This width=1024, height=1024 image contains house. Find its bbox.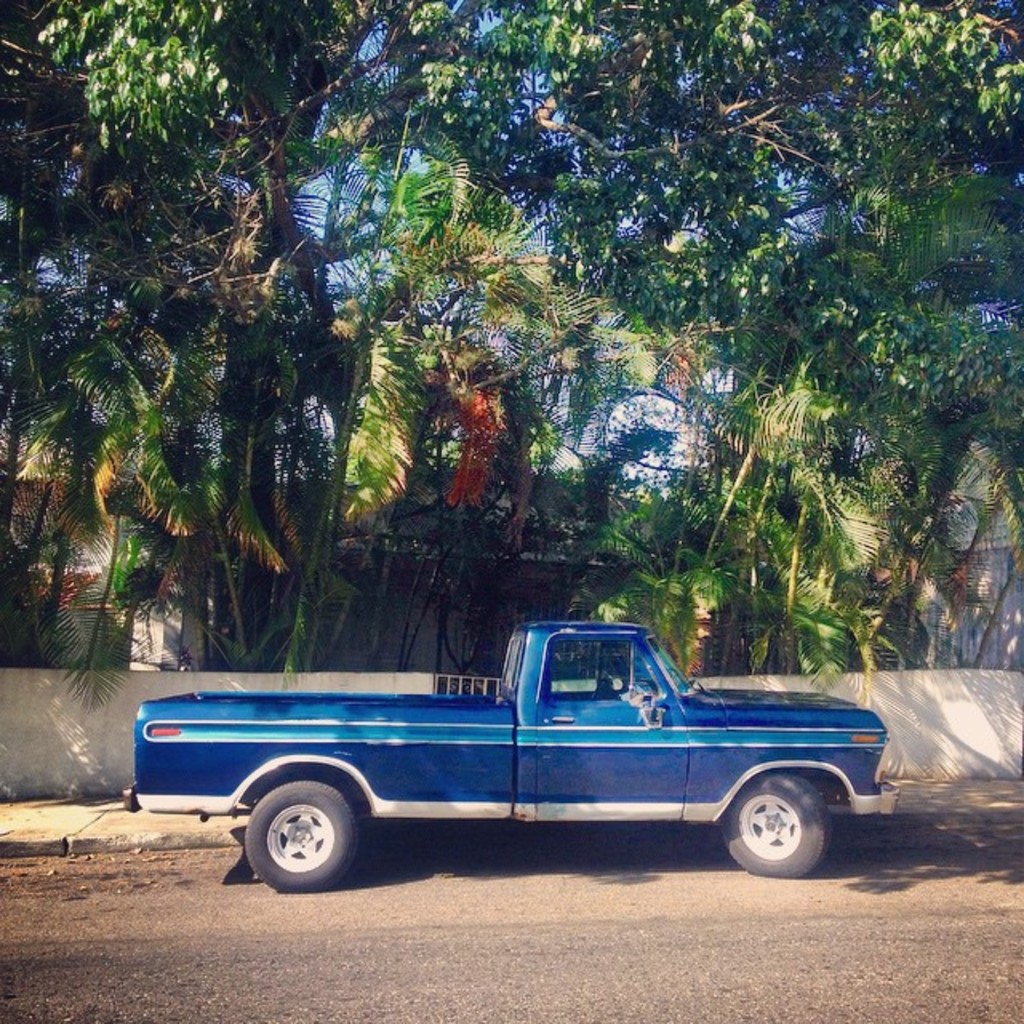
587 475 752 677.
